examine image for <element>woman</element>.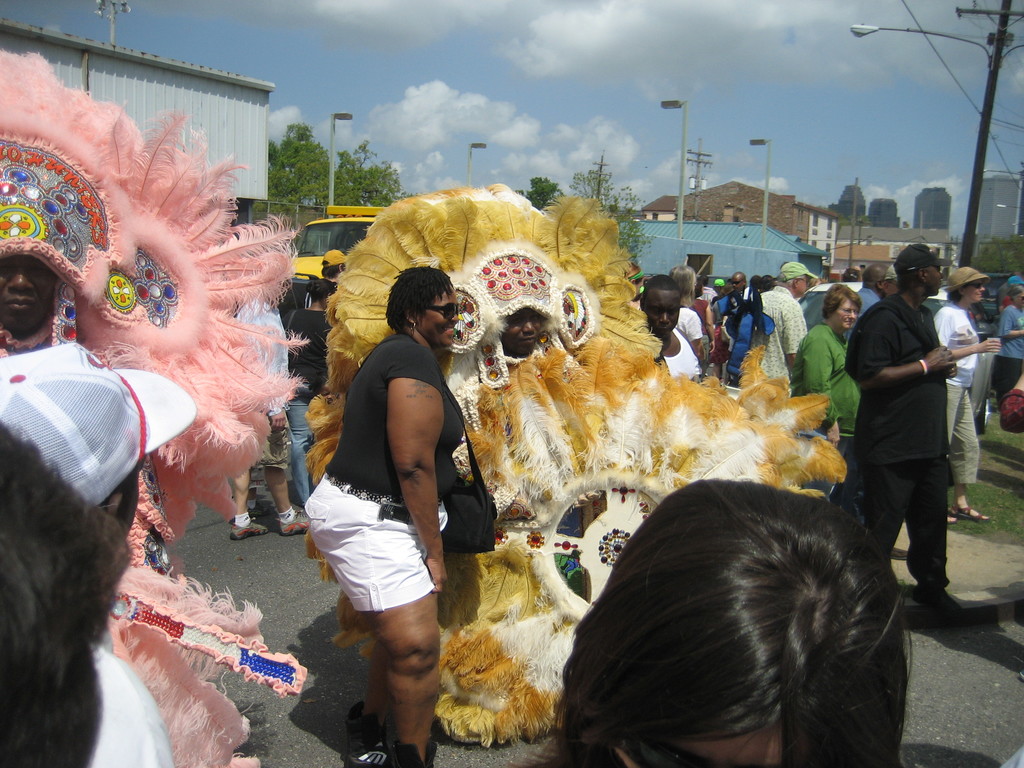
Examination result: rect(281, 258, 479, 767).
